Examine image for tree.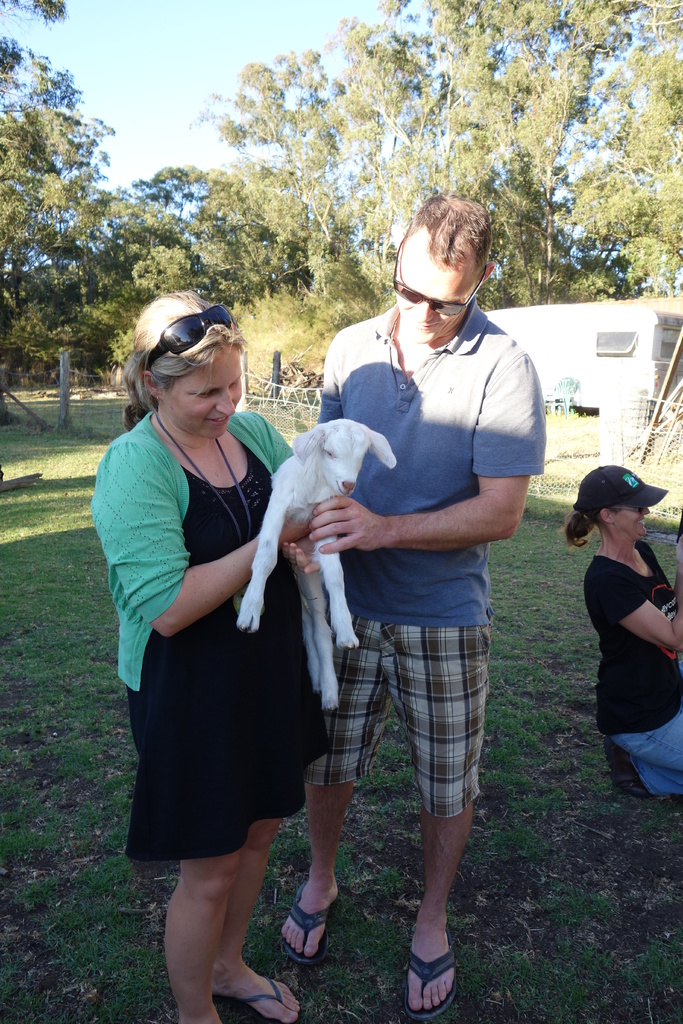
Examination result: (left=195, top=171, right=323, bottom=287).
